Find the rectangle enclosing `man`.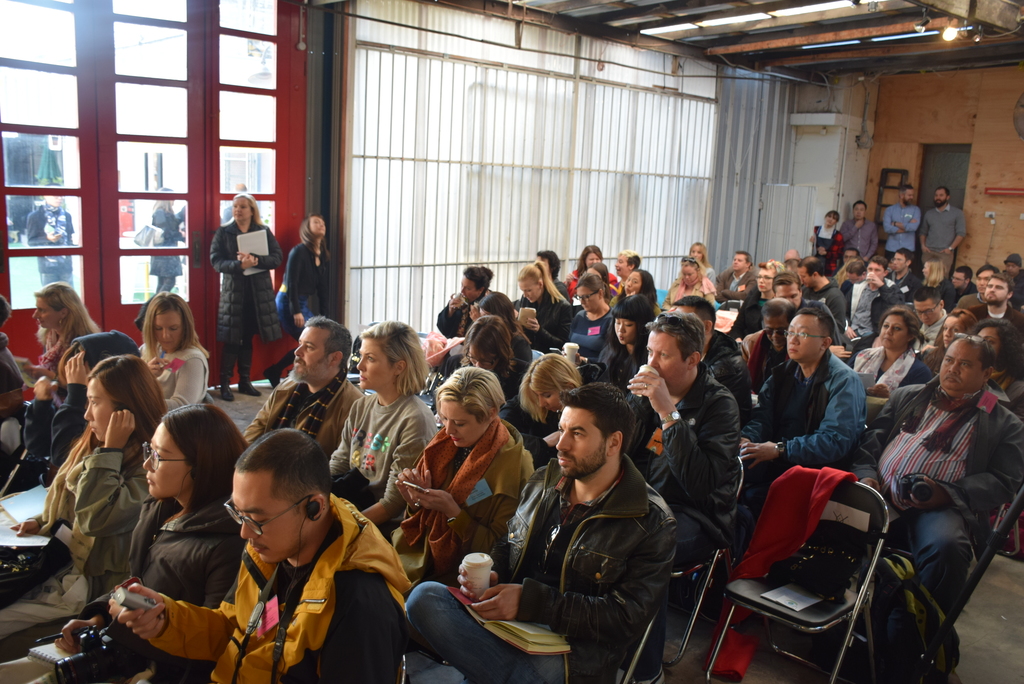
rect(716, 249, 768, 304).
